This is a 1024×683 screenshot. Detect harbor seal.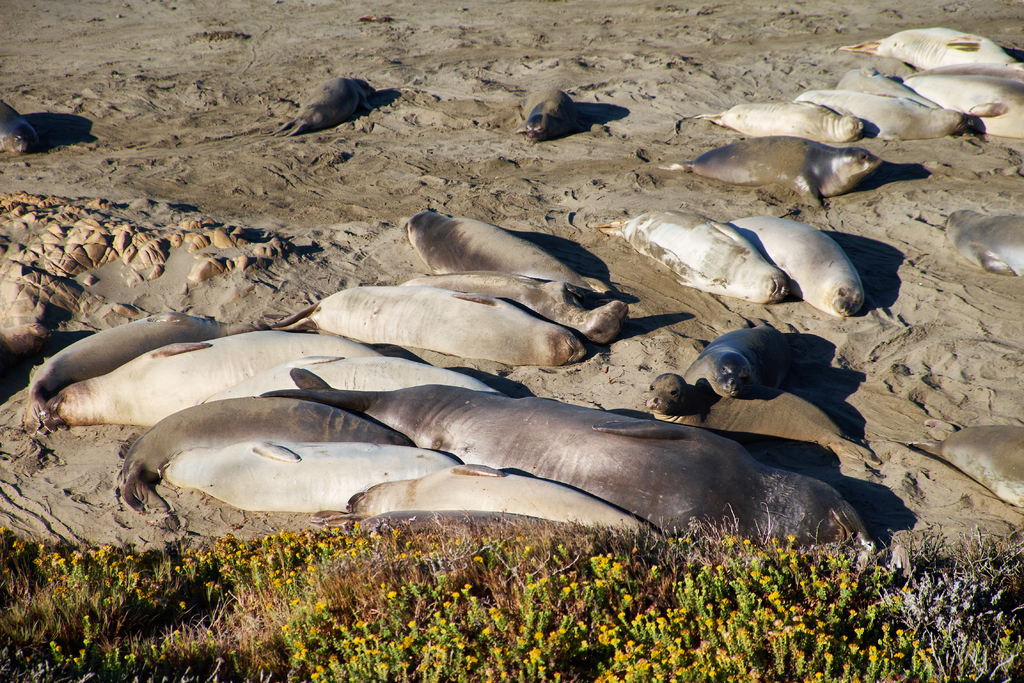
(x1=515, y1=86, x2=579, y2=147).
